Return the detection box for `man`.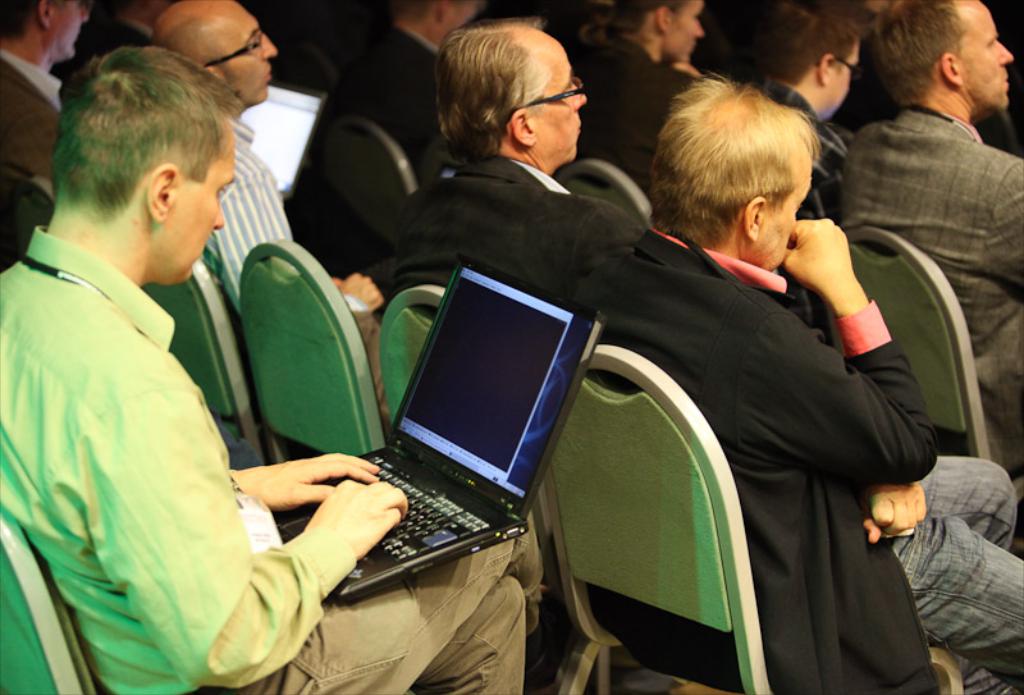
[x1=379, y1=17, x2=646, y2=307].
